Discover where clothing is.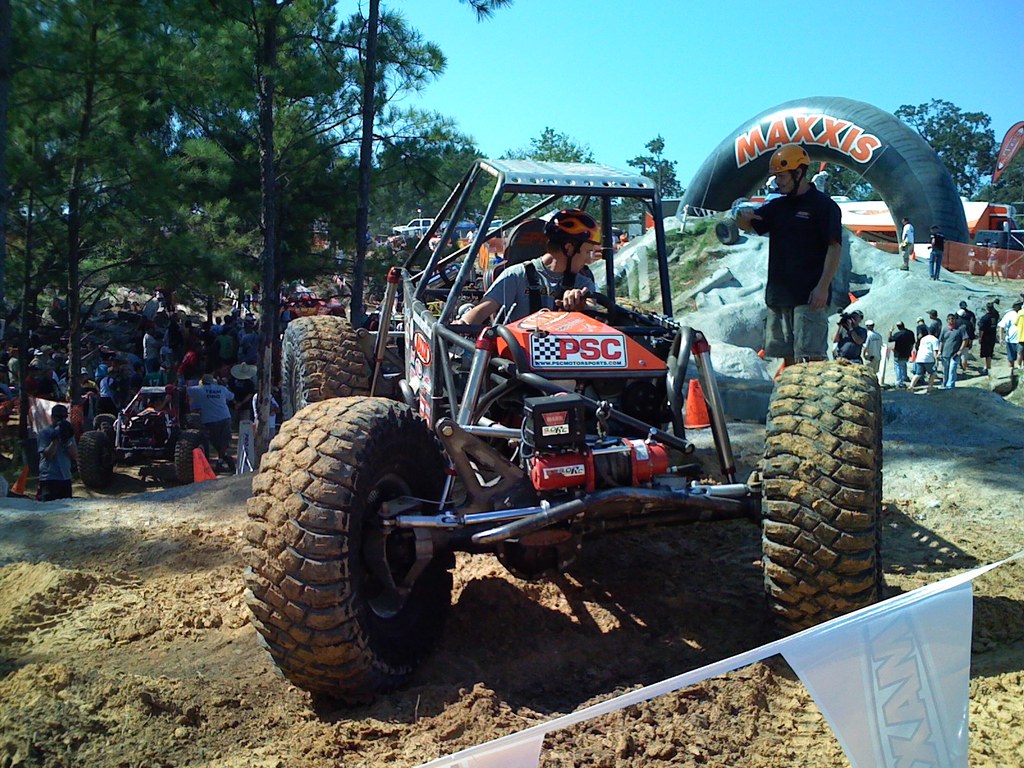
Discovered at box(212, 326, 228, 337).
